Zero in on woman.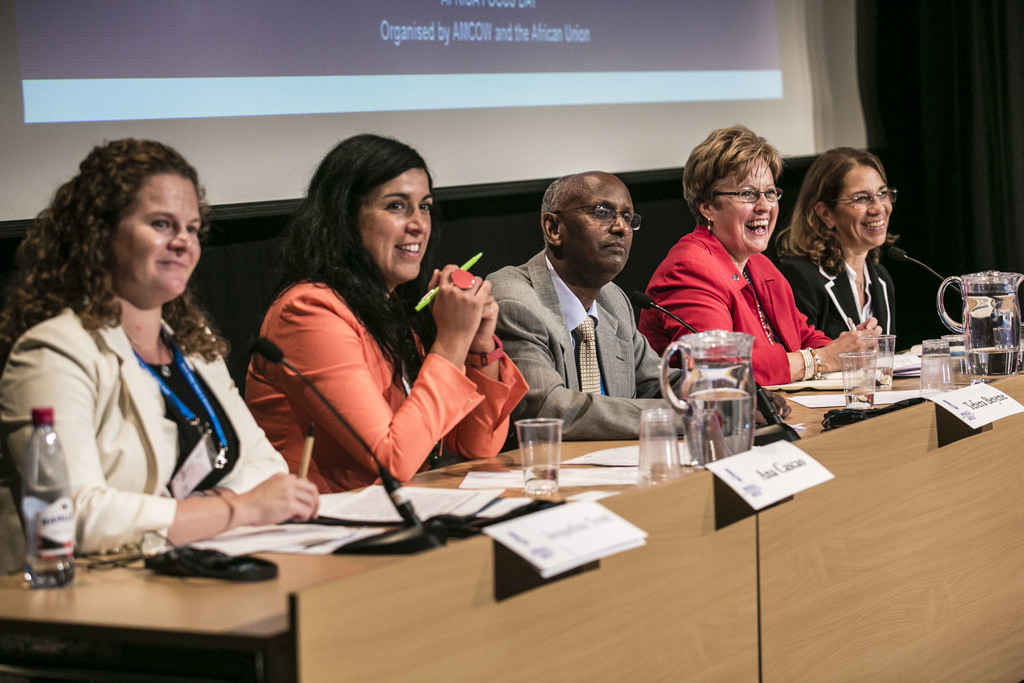
Zeroed in: 0/132/323/556.
